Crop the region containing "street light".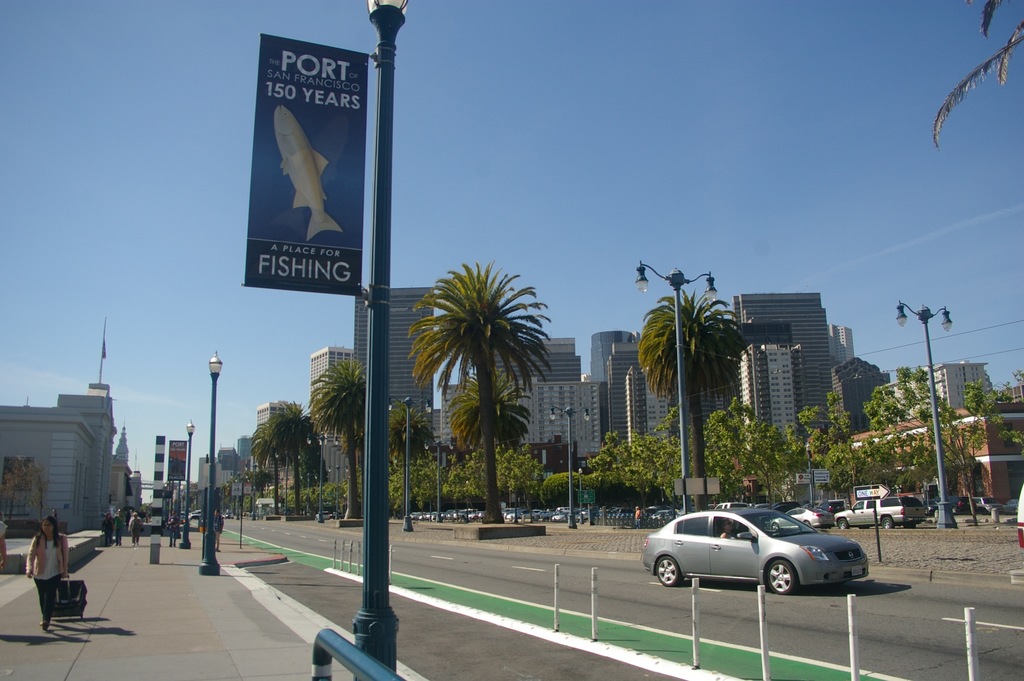
Crop region: locate(179, 418, 196, 548).
